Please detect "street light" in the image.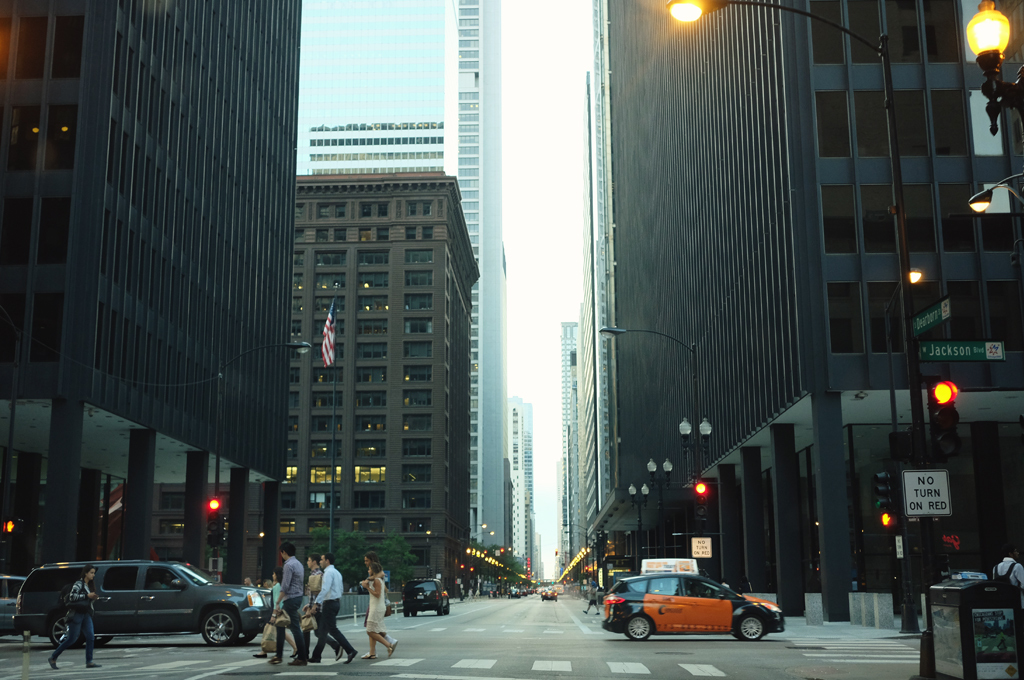
963/0/1023/140.
